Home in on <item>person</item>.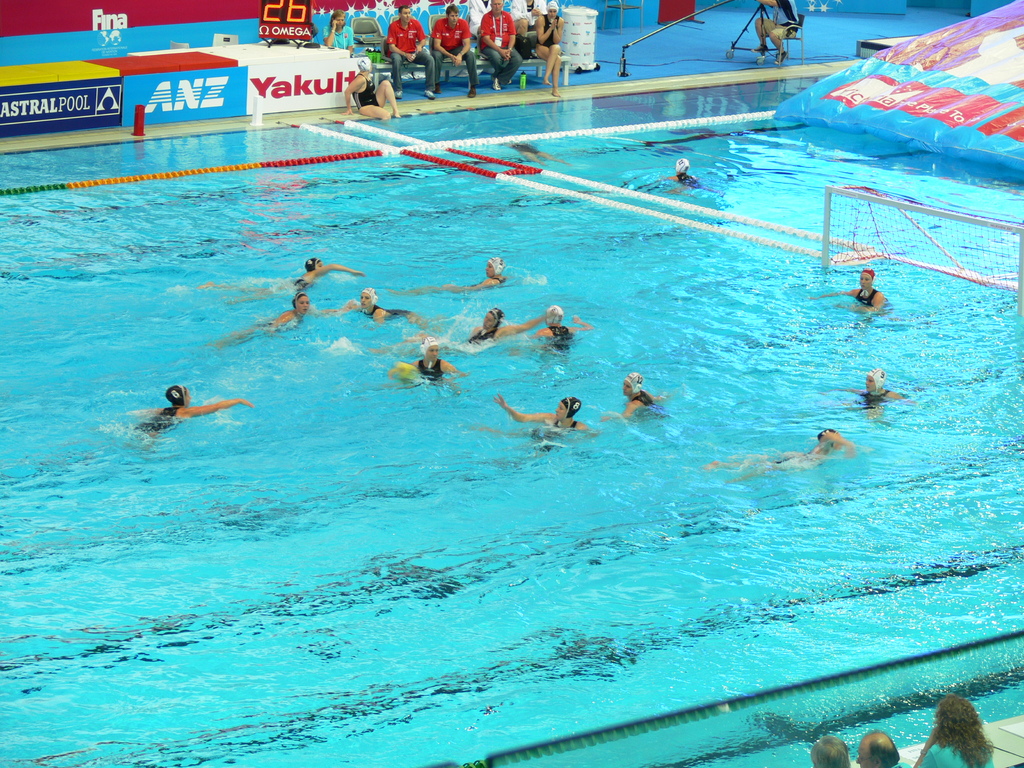
Homed in at l=533, t=3, r=564, b=97.
